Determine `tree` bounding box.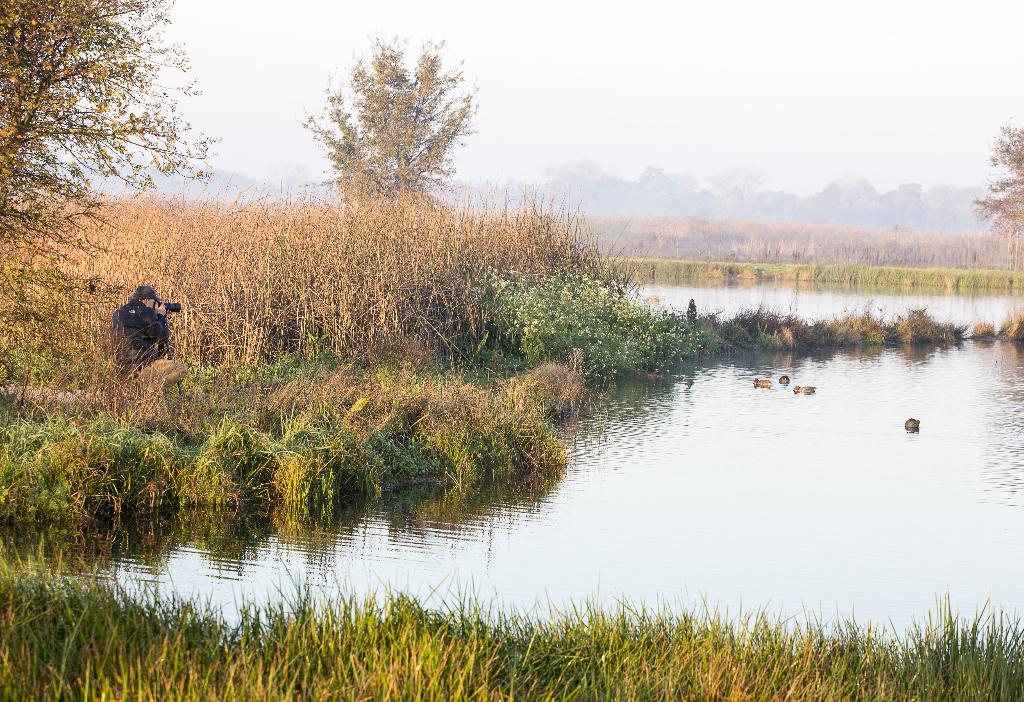
Determined: 637, 168, 689, 212.
